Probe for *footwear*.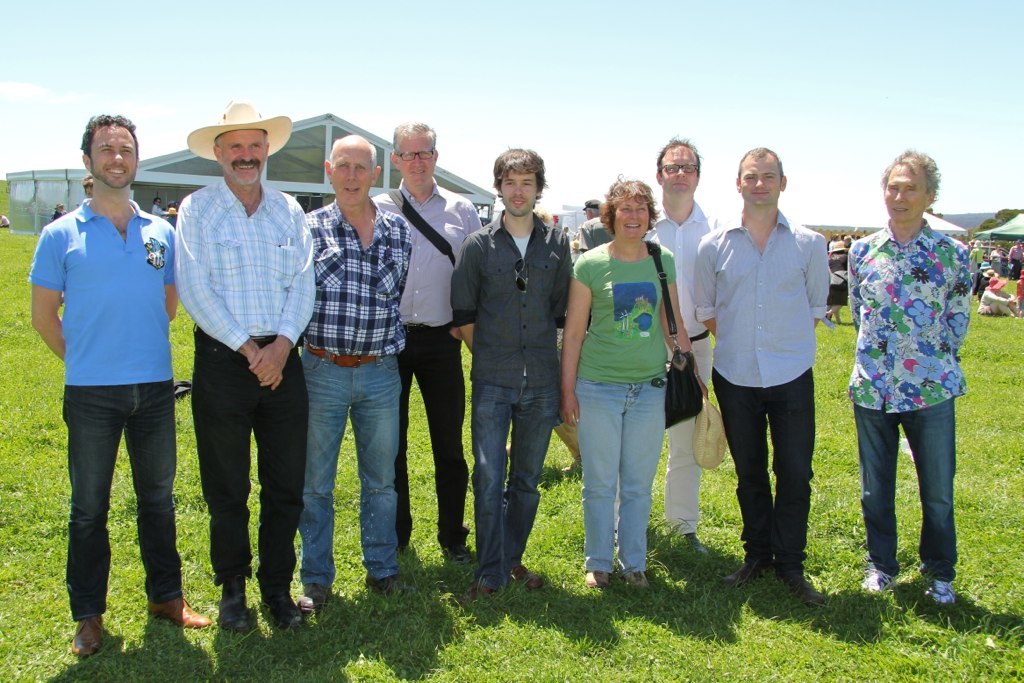
Probe result: box=[468, 574, 496, 600].
